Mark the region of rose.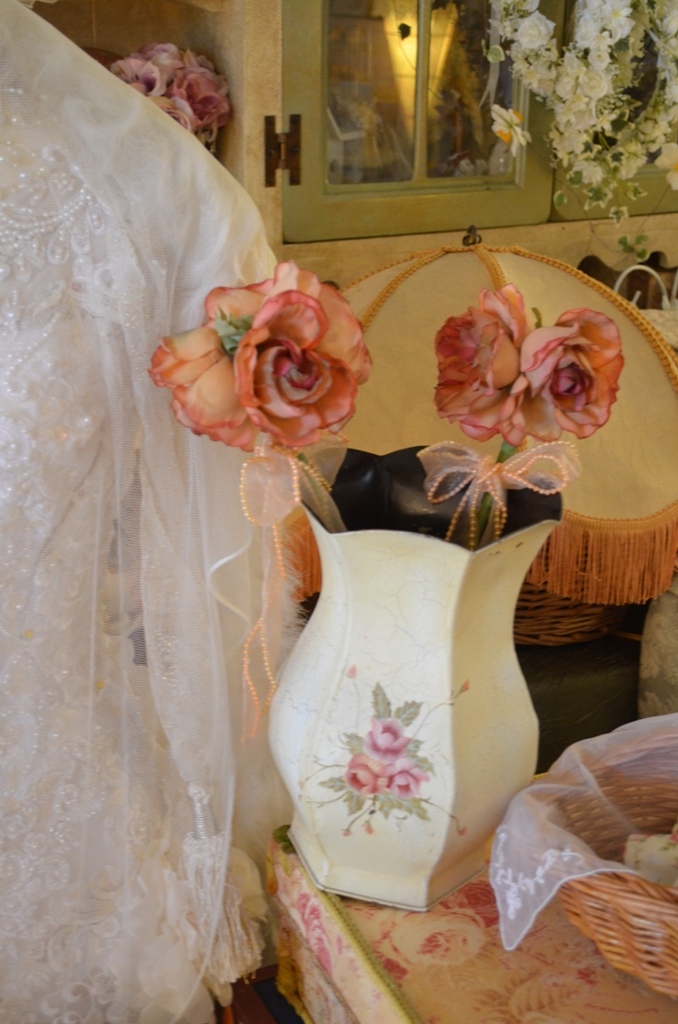
Region: select_region(434, 281, 528, 441).
